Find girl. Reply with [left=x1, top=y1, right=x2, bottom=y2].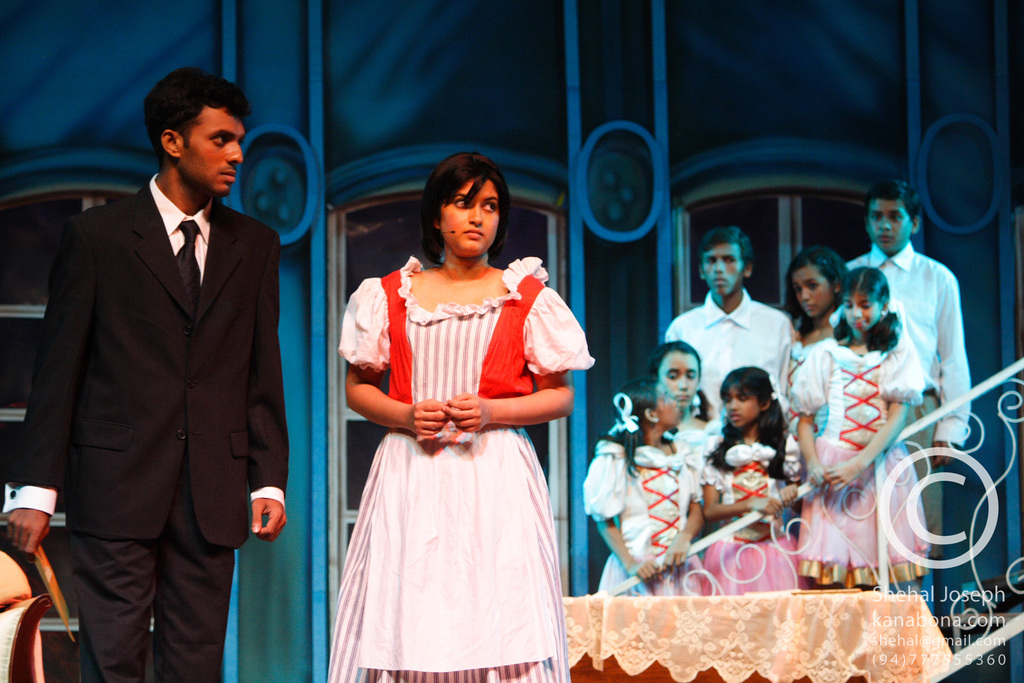
[left=643, top=331, right=716, bottom=465].
